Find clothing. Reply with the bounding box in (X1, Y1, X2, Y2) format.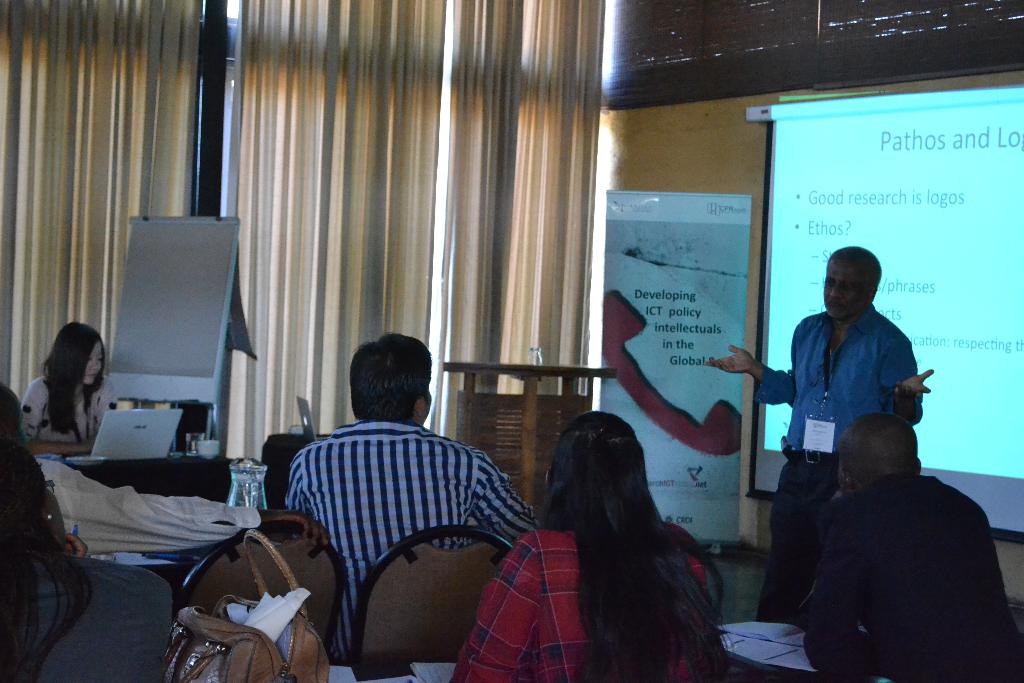
(15, 378, 114, 456).
